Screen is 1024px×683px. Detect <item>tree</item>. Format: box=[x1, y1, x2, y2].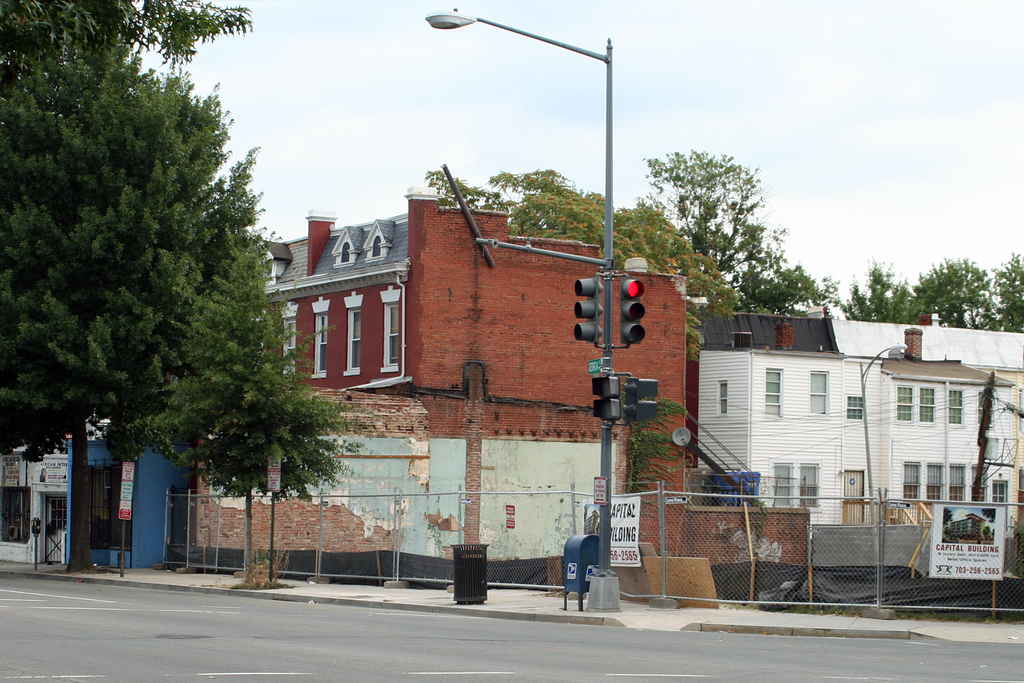
box=[838, 253, 937, 318].
